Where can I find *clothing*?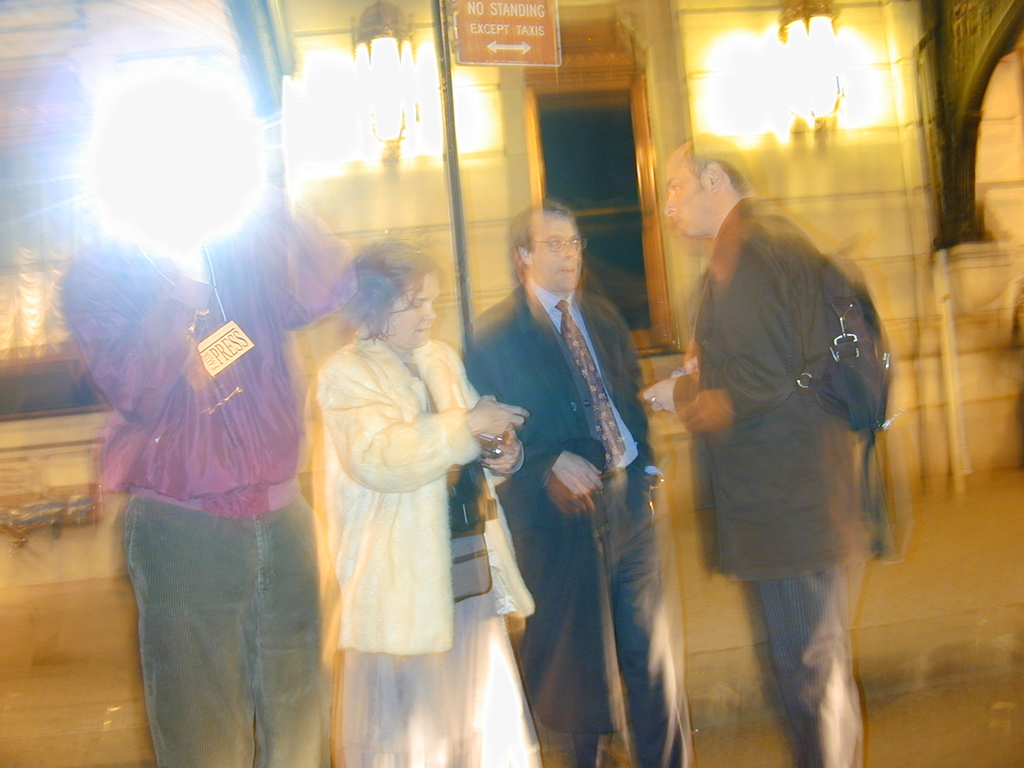
You can find it at (x1=52, y1=202, x2=353, y2=767).
